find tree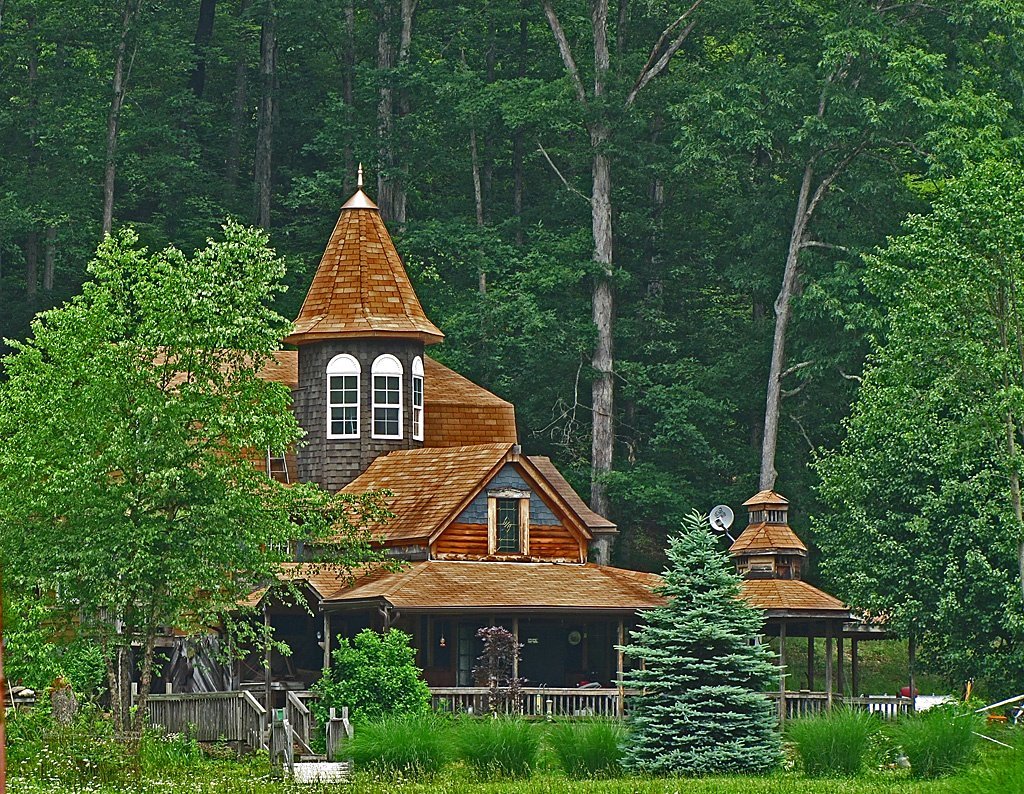
<bbox>809, 125, 1023, 712</bbox>
